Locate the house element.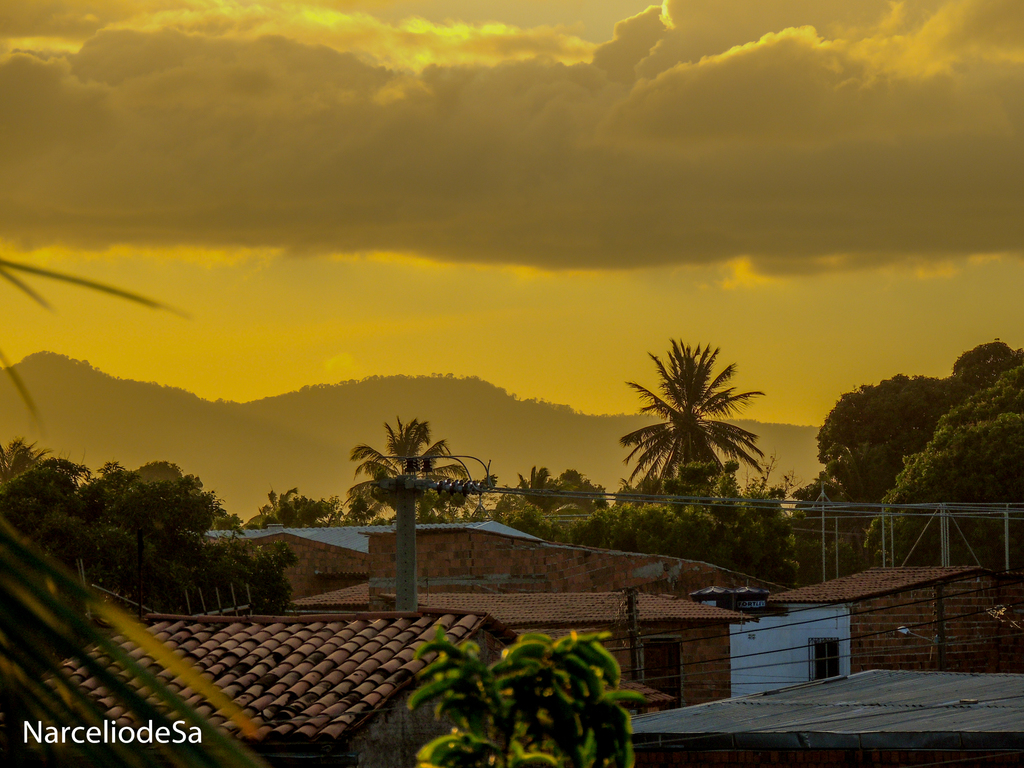
Element bbox: Rect(358, 515, 792, 604).
